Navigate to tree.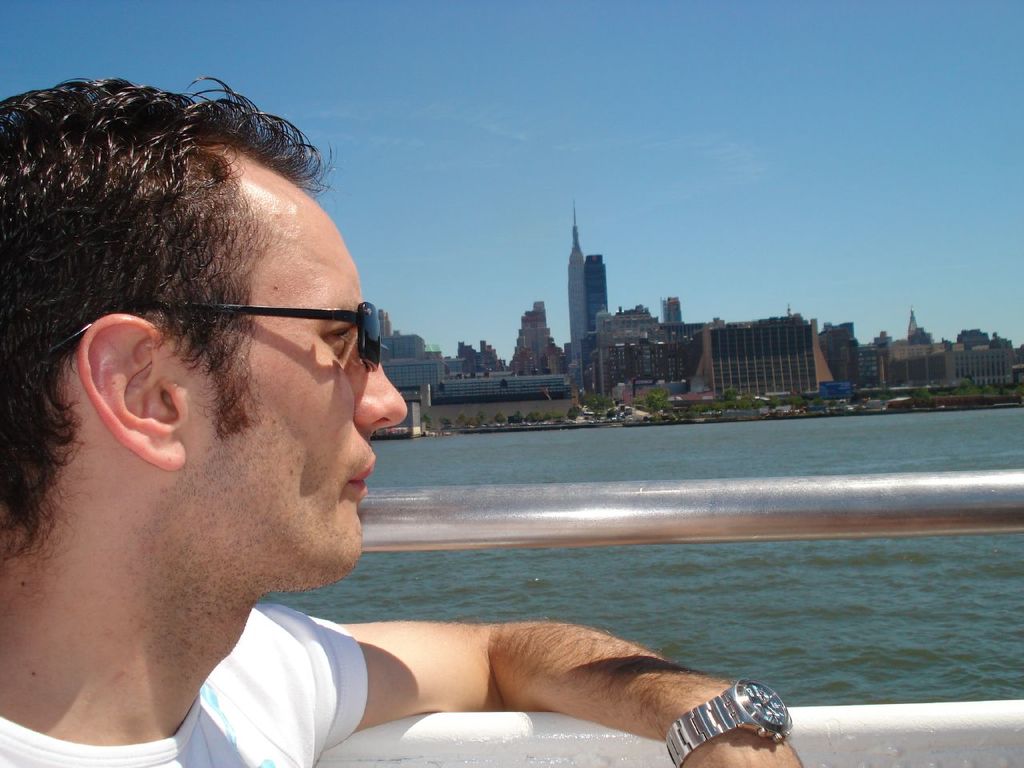
Navigation target: {"left": 587, "top": 392, "right": 613, "bottom": 404}.
